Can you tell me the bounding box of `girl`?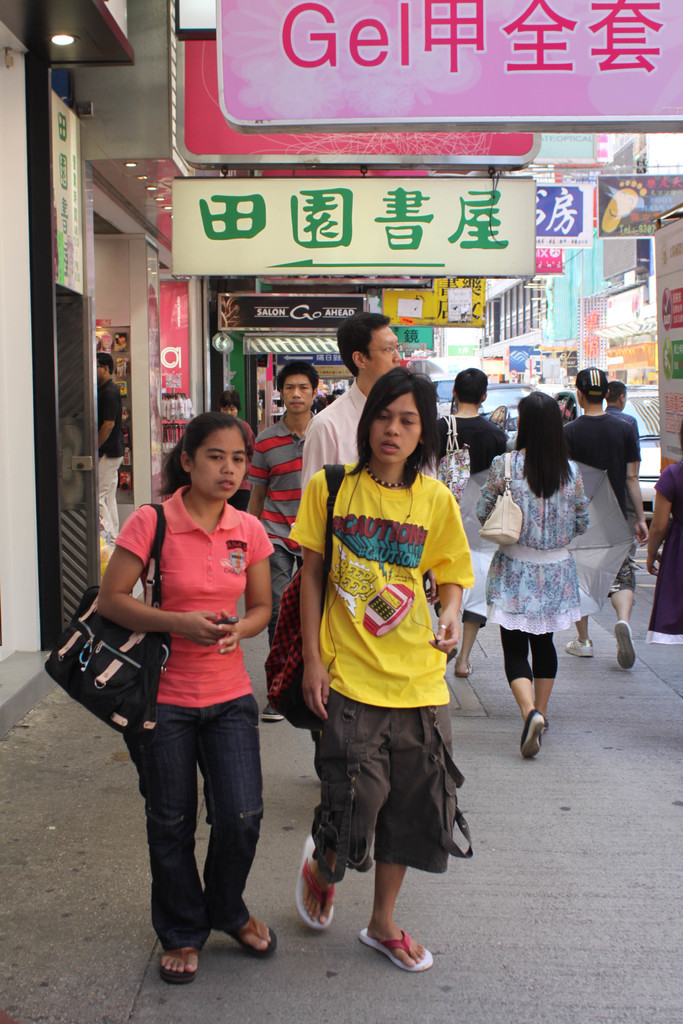
box=[286, 366, 474, 977].
